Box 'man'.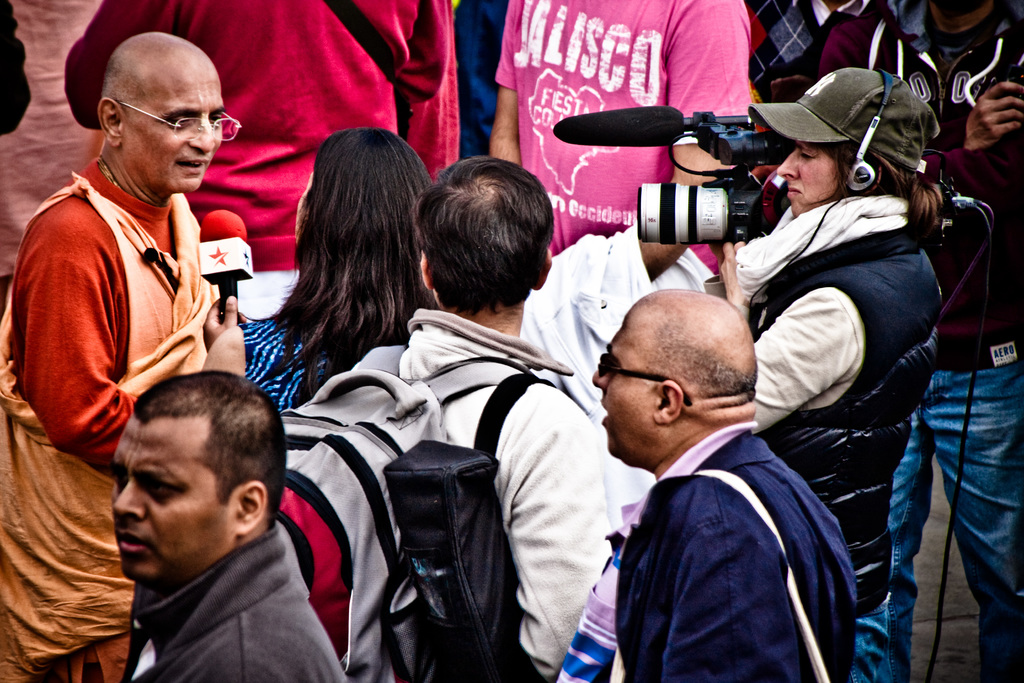
397:158:616:682.
